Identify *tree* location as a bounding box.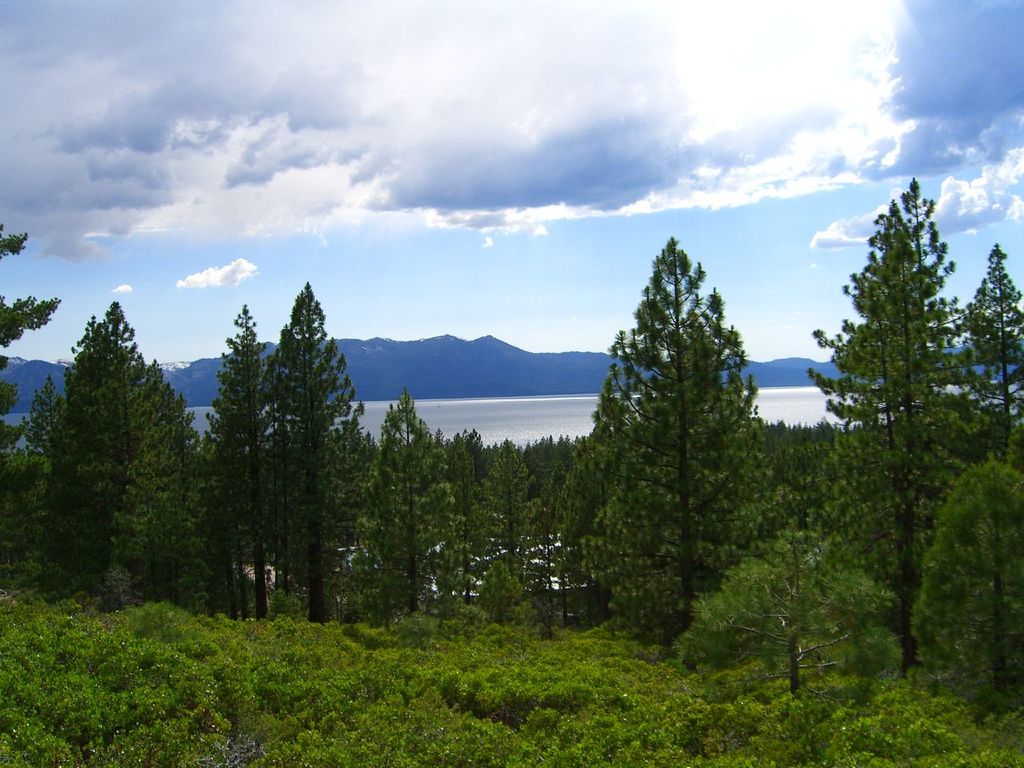
[465, 442, 530, 574].
